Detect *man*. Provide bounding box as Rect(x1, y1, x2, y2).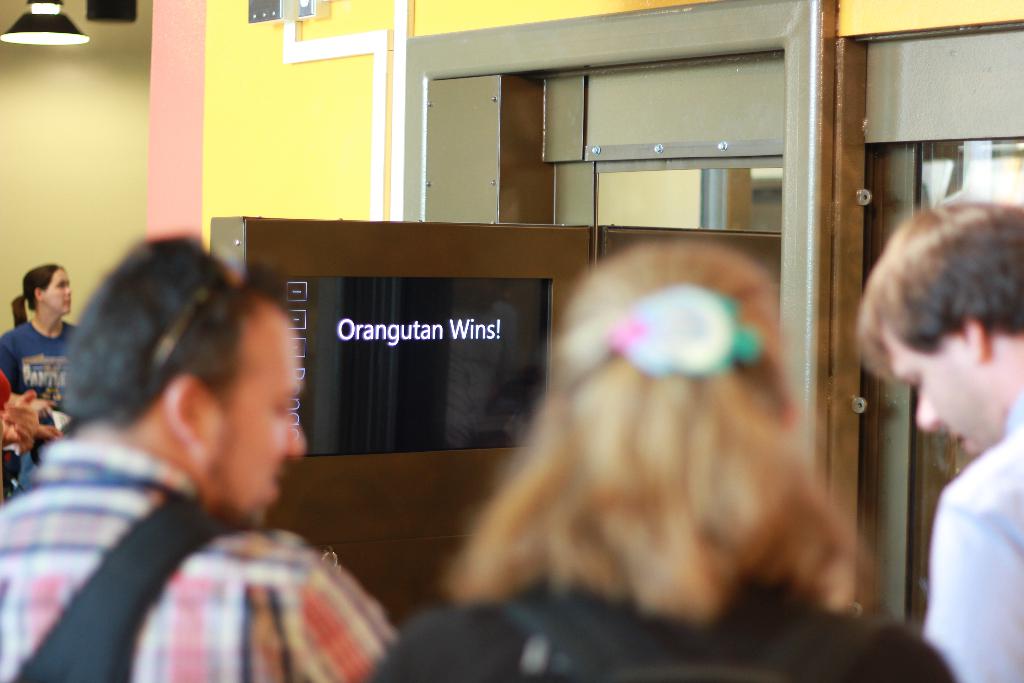
Rect(3, 258, 397, 678).
